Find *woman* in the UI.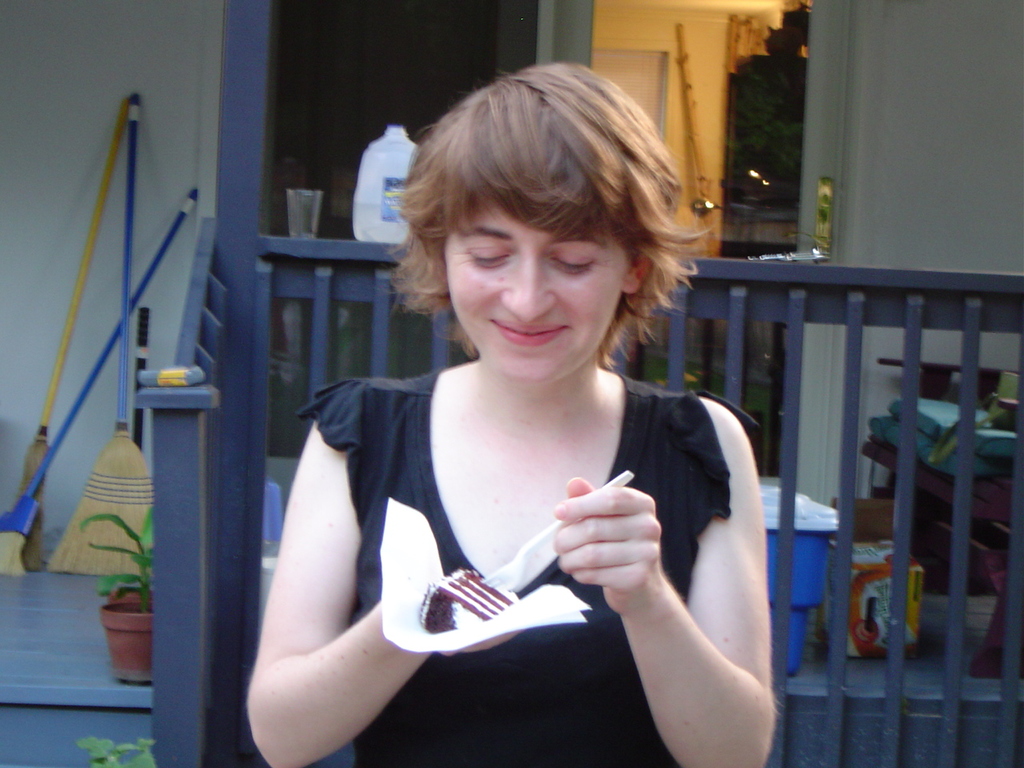
UI element at [236,60,746,754].
